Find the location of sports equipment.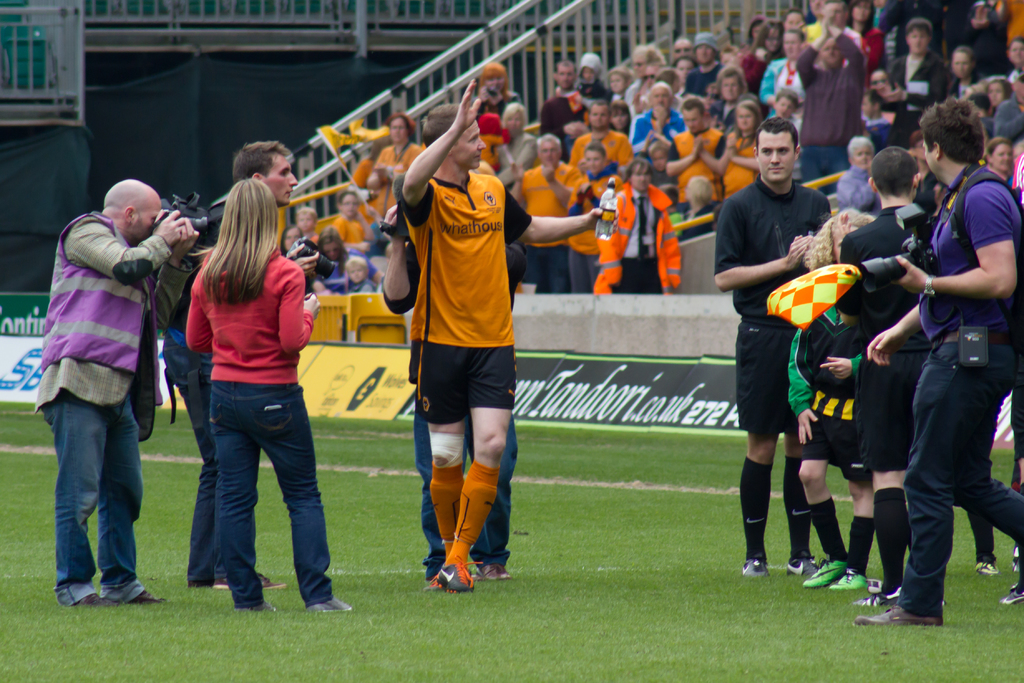
Location: [x1=431, y1=556, x2=483, y2=595].
